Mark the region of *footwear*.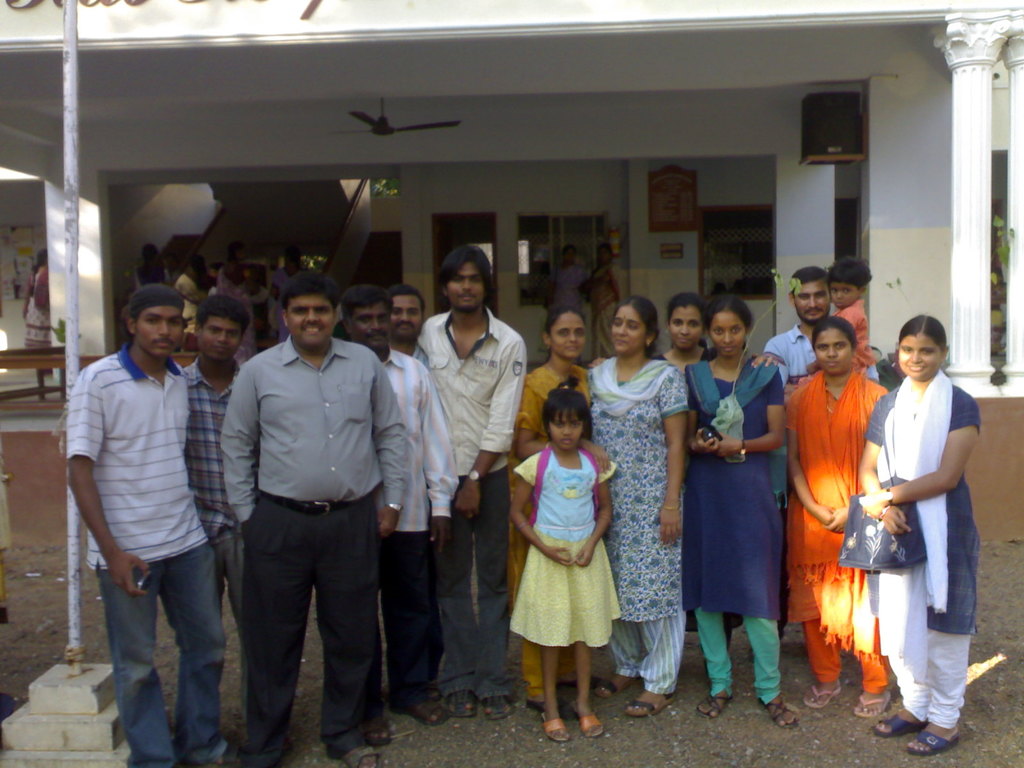
Region: bbox=[904, 721, 957, 757].
